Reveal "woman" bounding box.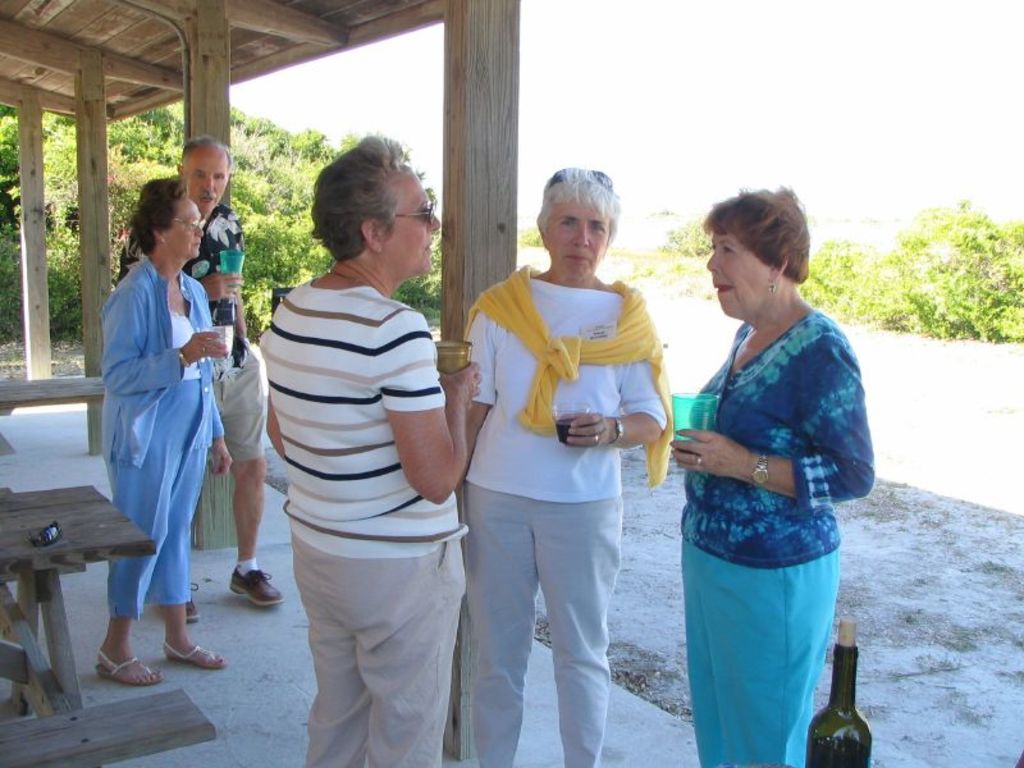
Revealed: {"x1": 99, "y1": 175, "x2": 230, "y2": 687}.
